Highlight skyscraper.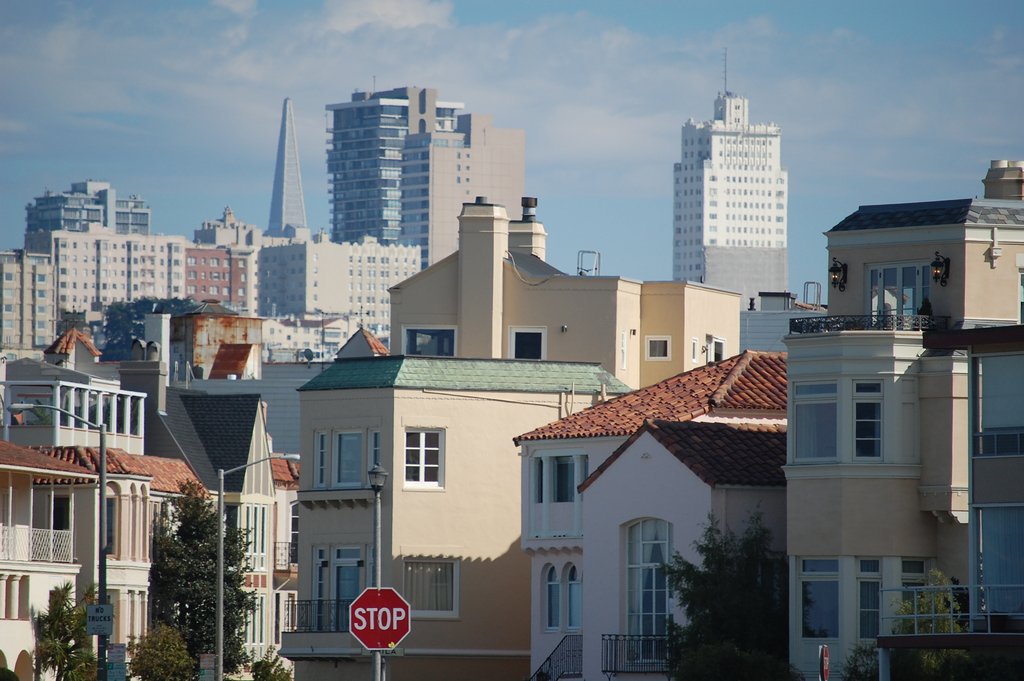
Highlighted region: bbox=(21, 172, 147, 249).
